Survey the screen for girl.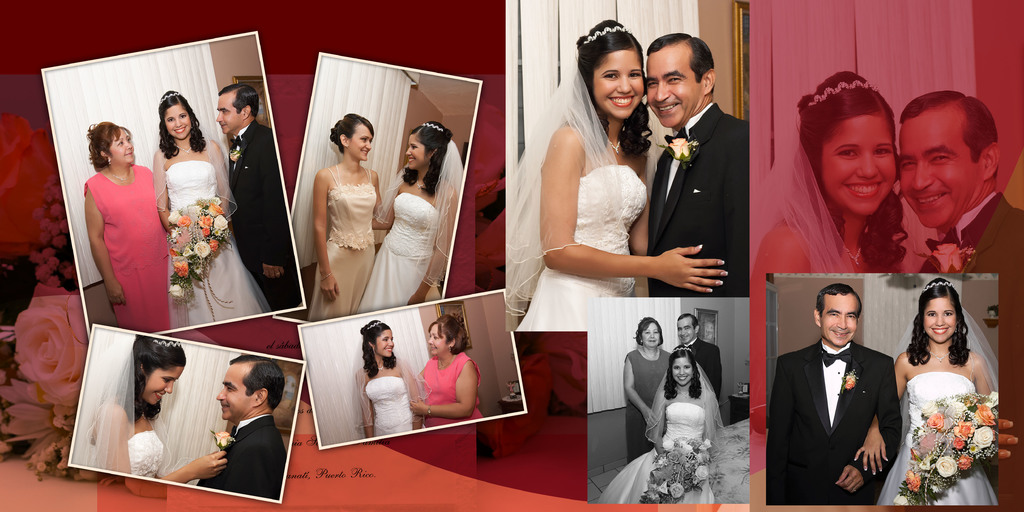
Survey found: x1=307 y1=115 x2=386 y2=322.
